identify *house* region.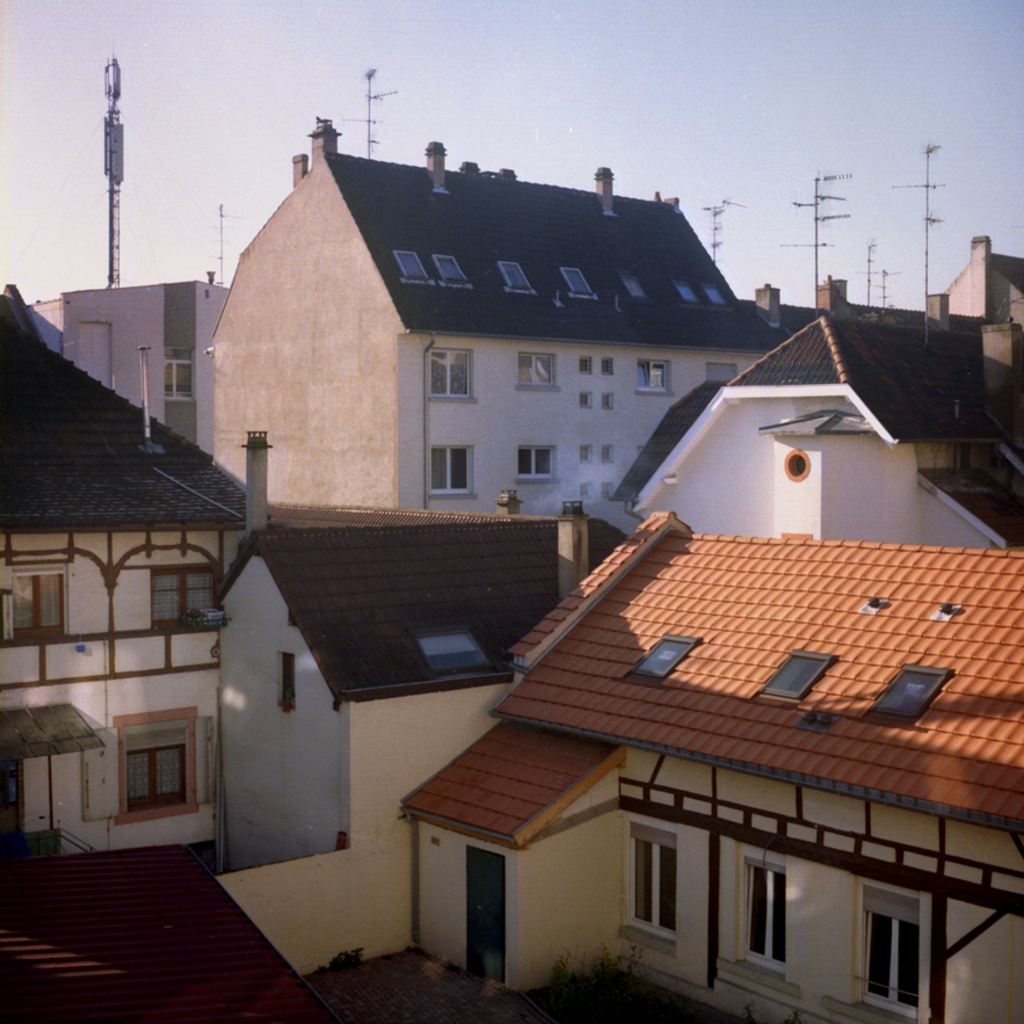
Region: locate(233, 523, 619, 983).
